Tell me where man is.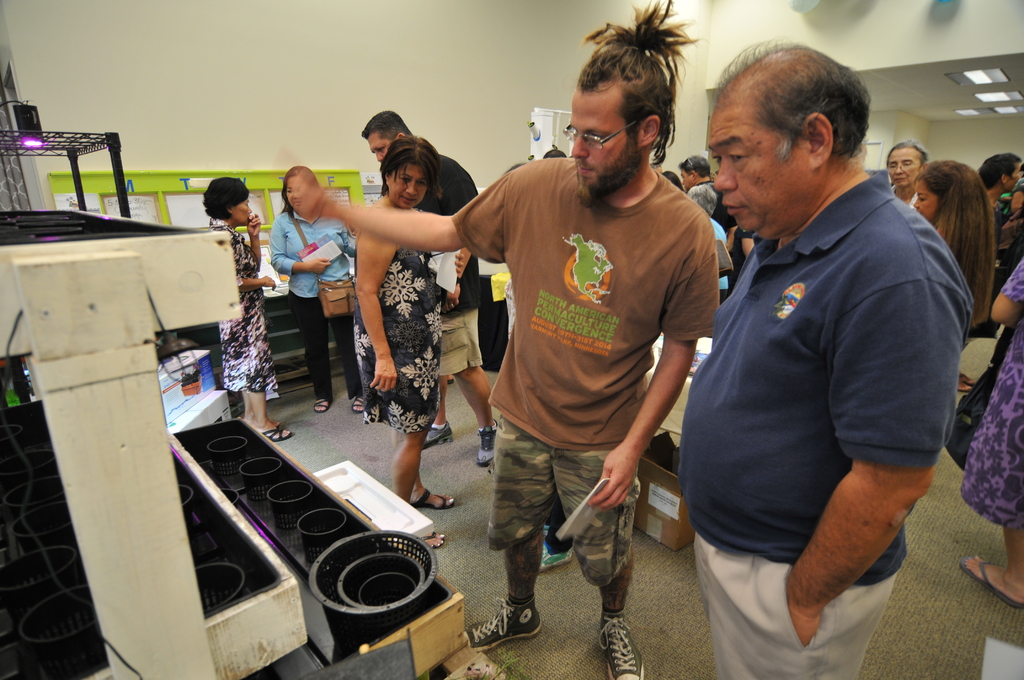
man is at [295, 0, 722, 679].
